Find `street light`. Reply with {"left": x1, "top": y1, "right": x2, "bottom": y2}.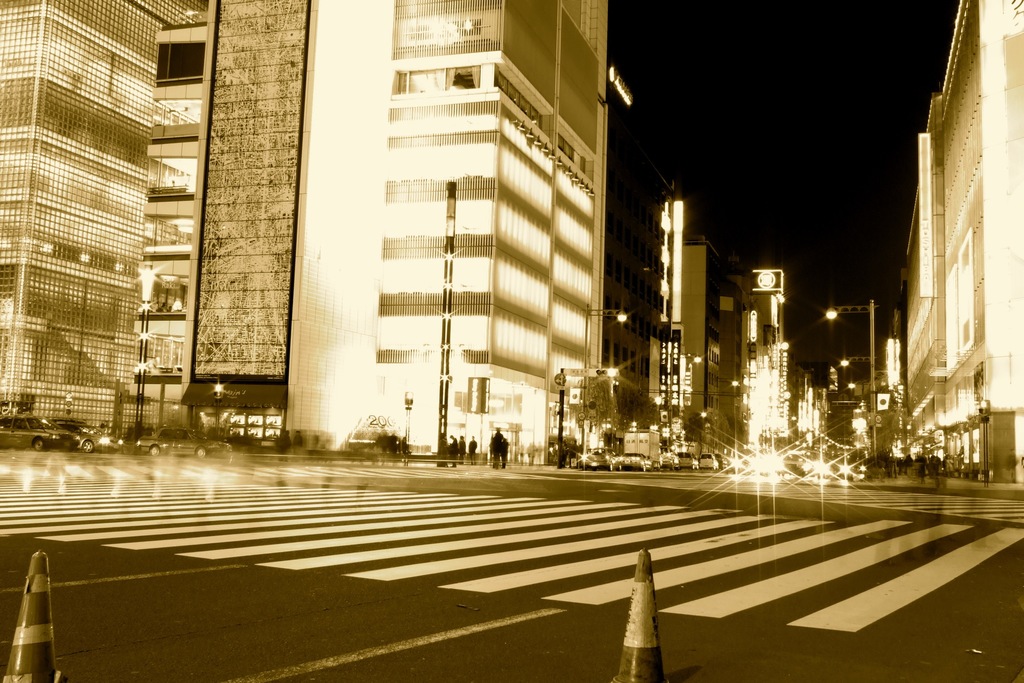
{"left": 580, "top": 302, "right": 628, "bottom": 465}.
